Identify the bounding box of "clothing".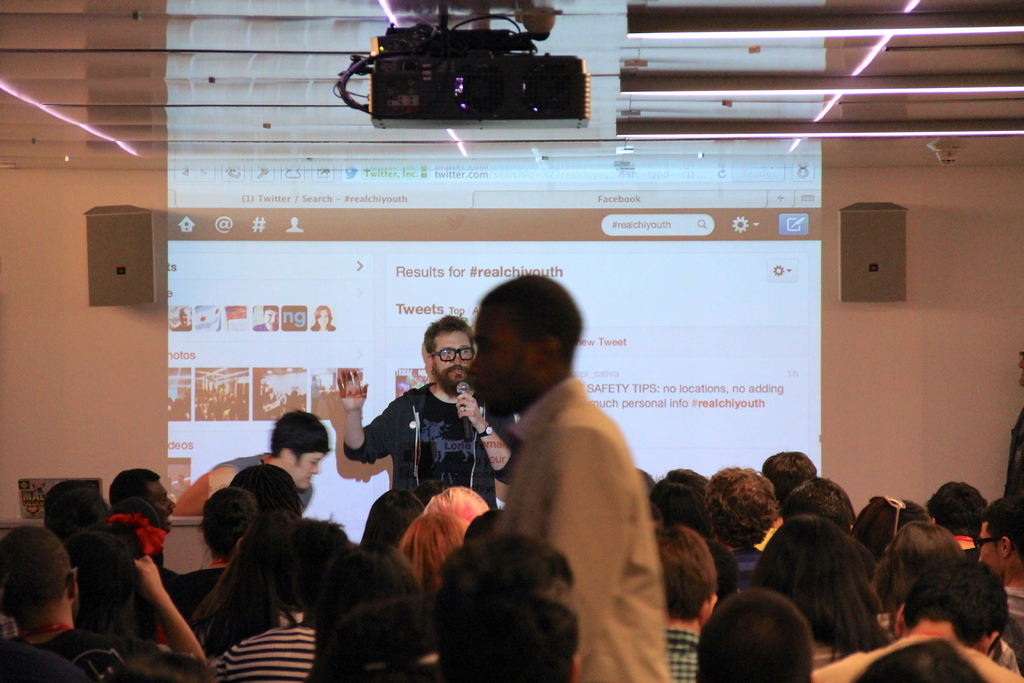
[176, 451, 308, 517].
